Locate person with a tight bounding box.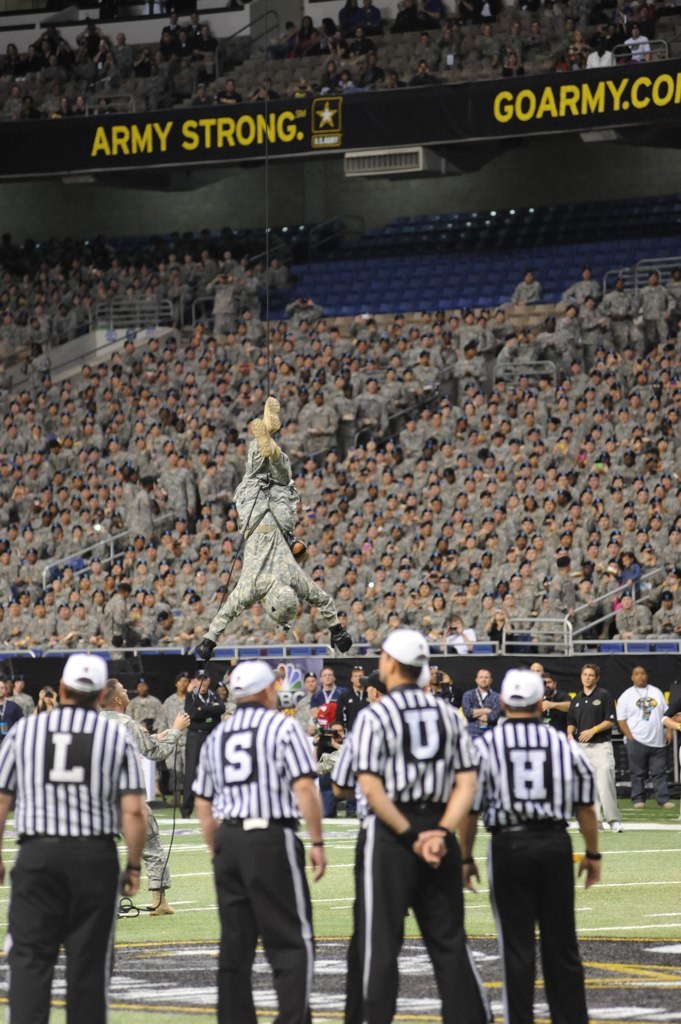
bbox=(634, 266, 673, 344).
